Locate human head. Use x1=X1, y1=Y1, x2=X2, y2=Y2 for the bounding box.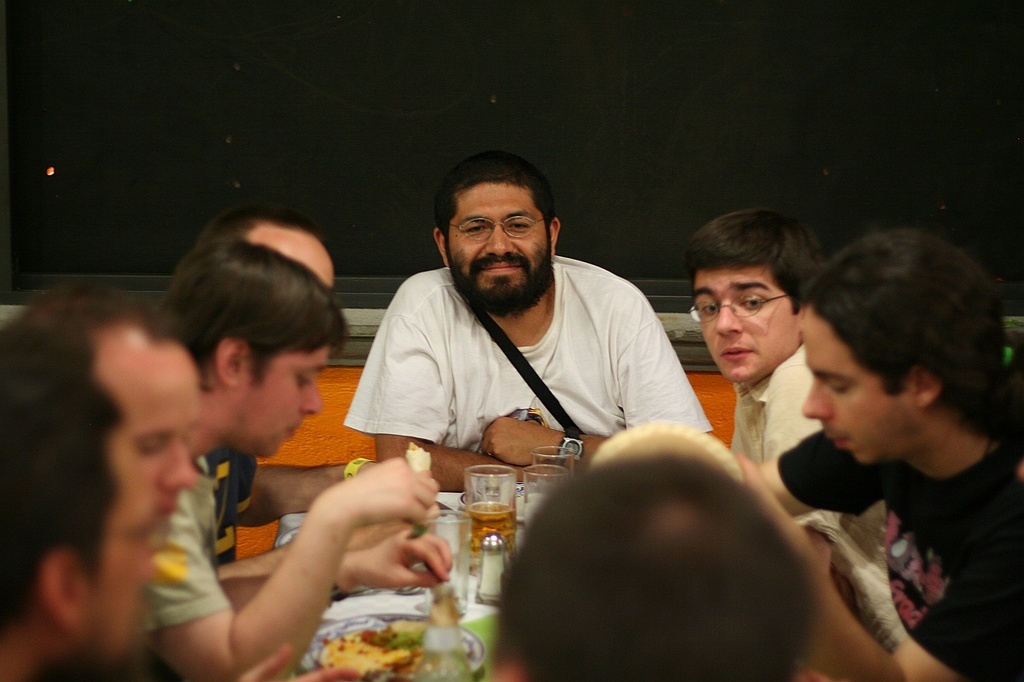
x1=158, y1=239, x2=351, y2=462.
